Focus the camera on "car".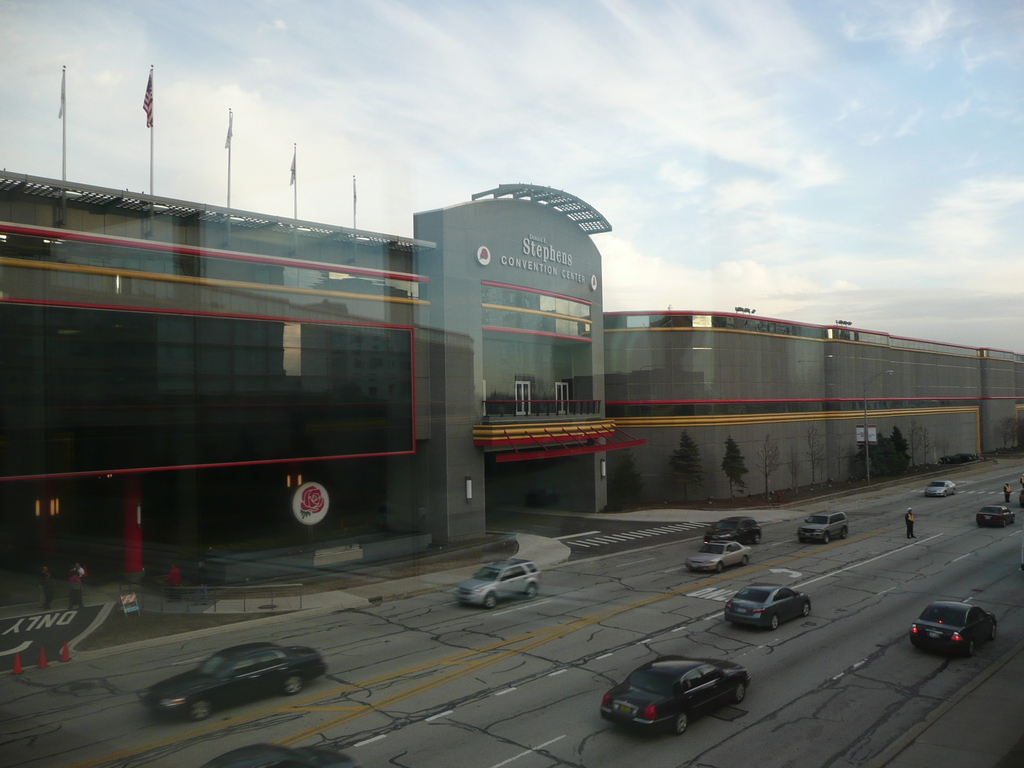
Focus region: detection(926, 483, 959, 497).
